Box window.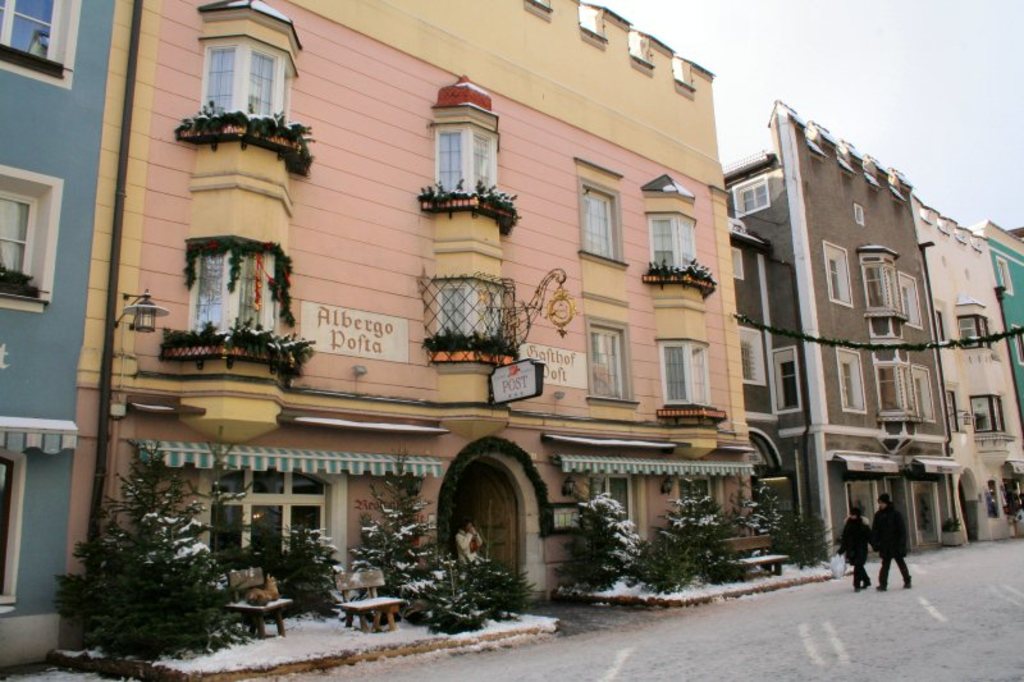
934,310,947,344.
